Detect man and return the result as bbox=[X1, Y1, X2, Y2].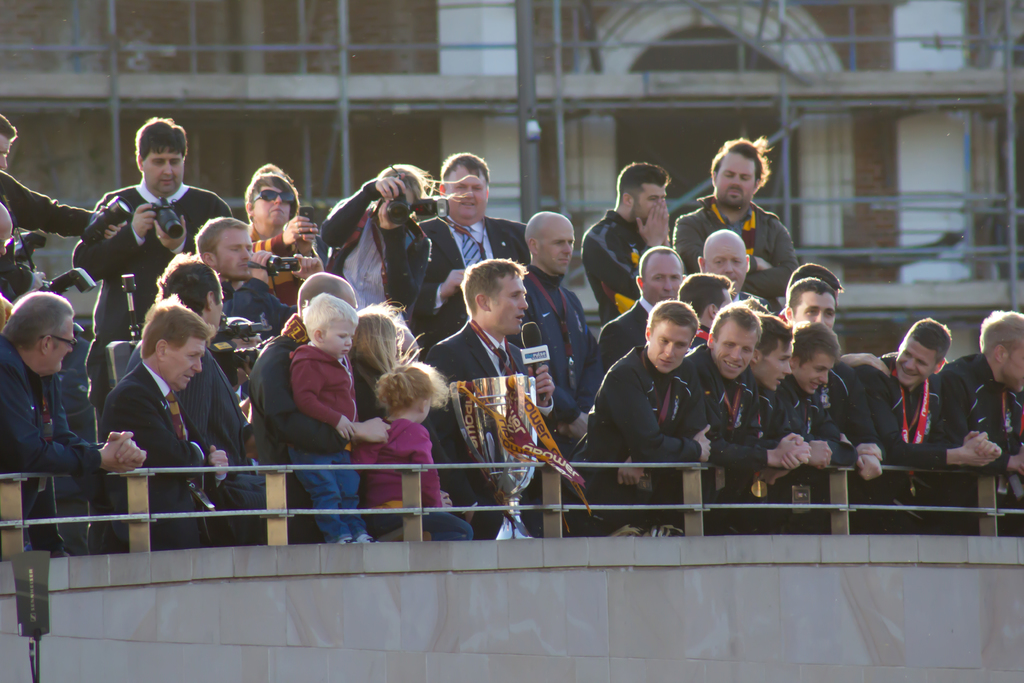
bbox=[678, 303, 810, 466].
